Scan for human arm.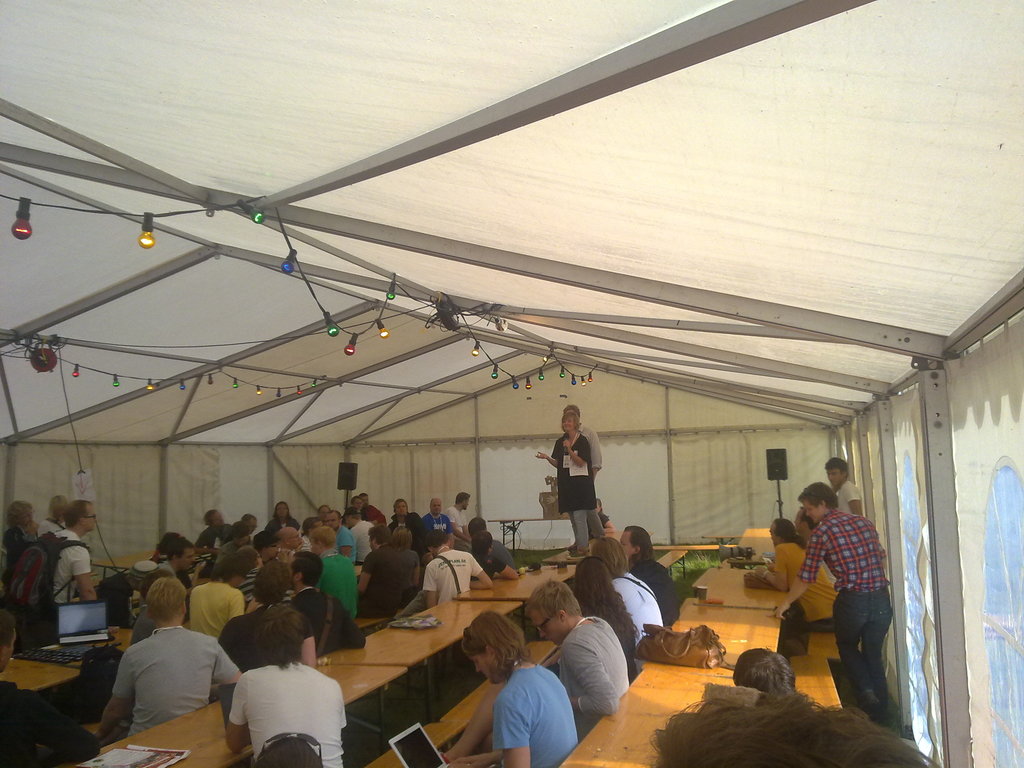
Scan result: BBox(484, 548, 520, 582).
